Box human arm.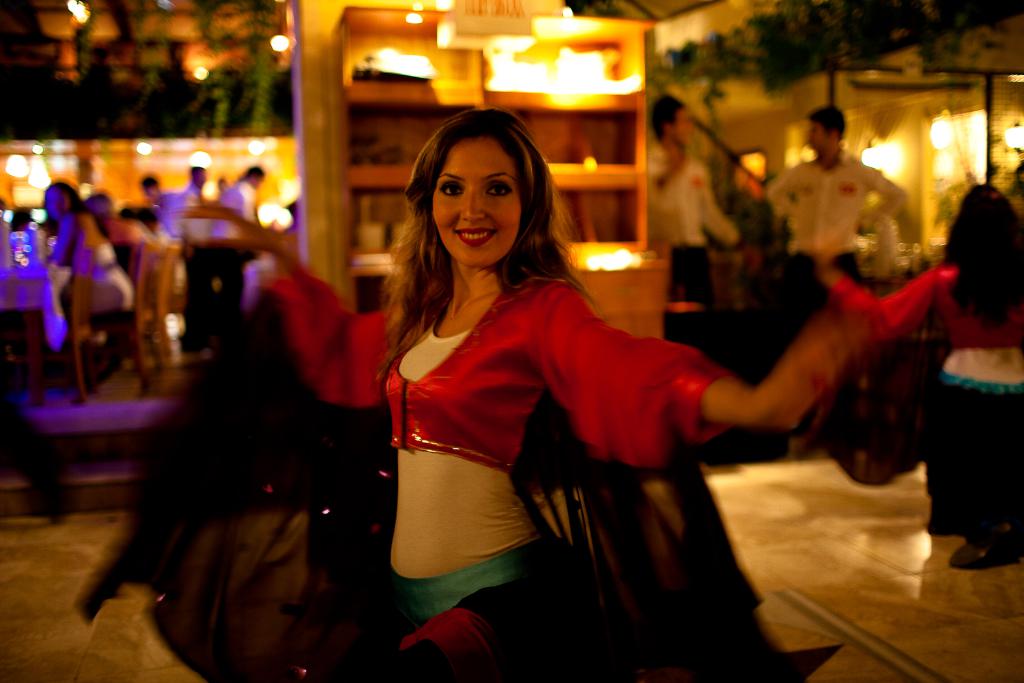
x1=549 y1=283 x2=847 y2=438.
